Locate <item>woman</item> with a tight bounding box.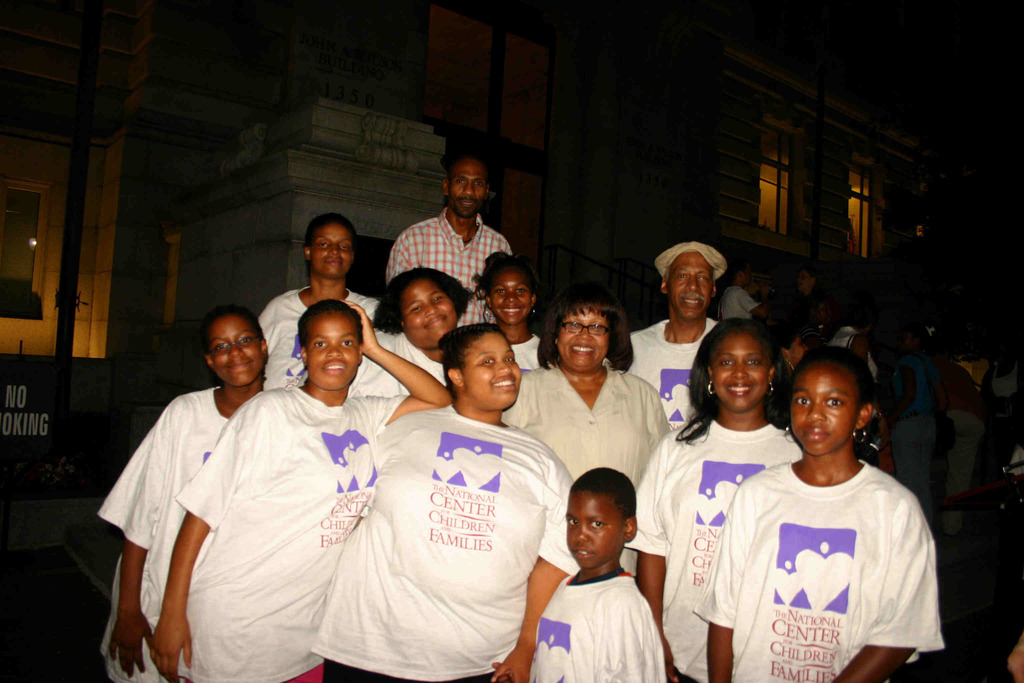
(x1=357, y1=267, x2=467, y2=410).
